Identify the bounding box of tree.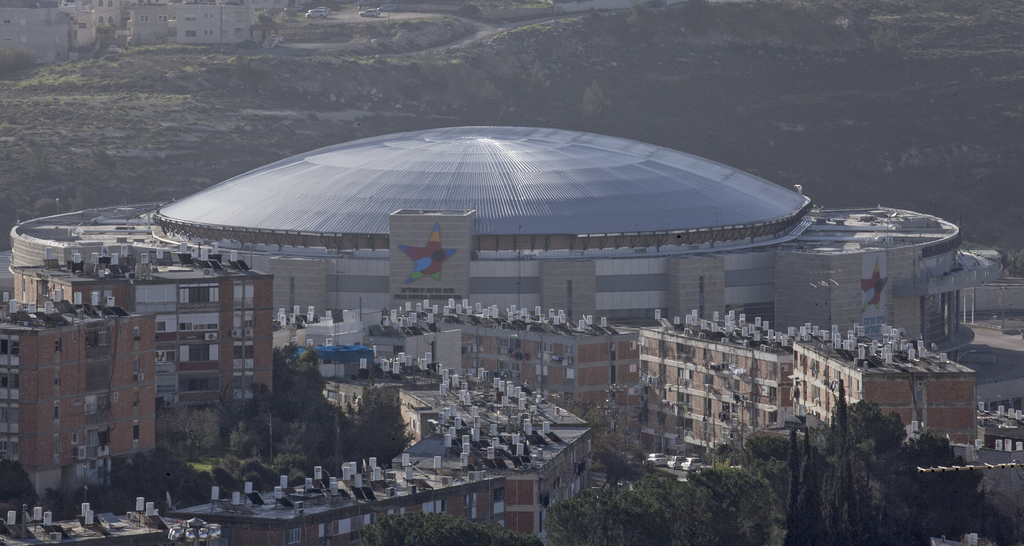
locate(826, 387, 909, 462).
